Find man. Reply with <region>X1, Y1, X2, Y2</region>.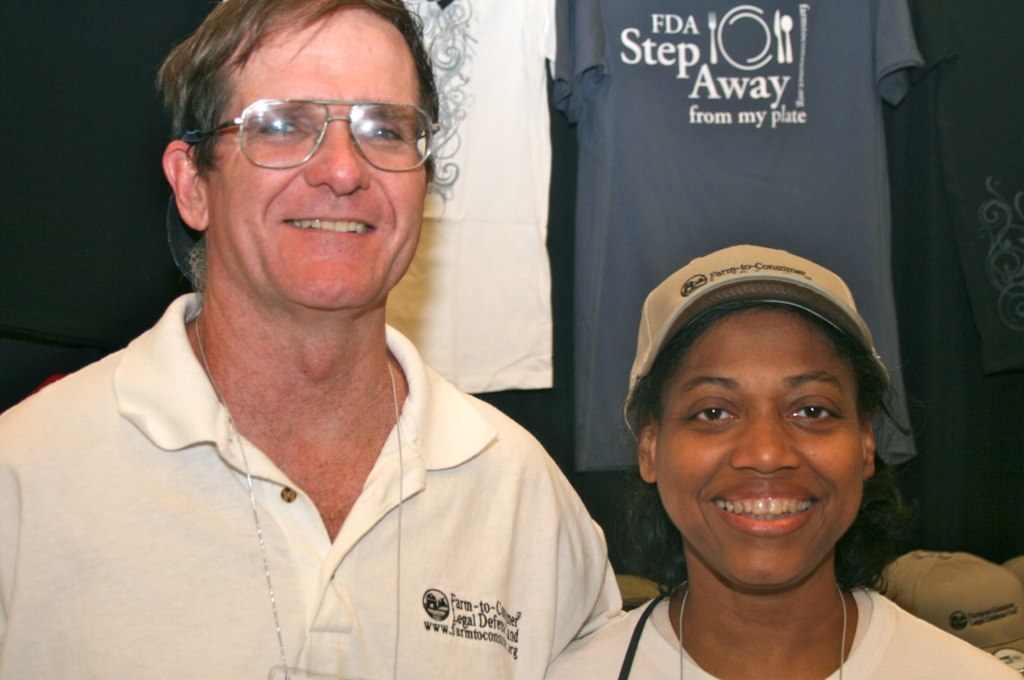
<region>20, 0, 677, 658</region>.
